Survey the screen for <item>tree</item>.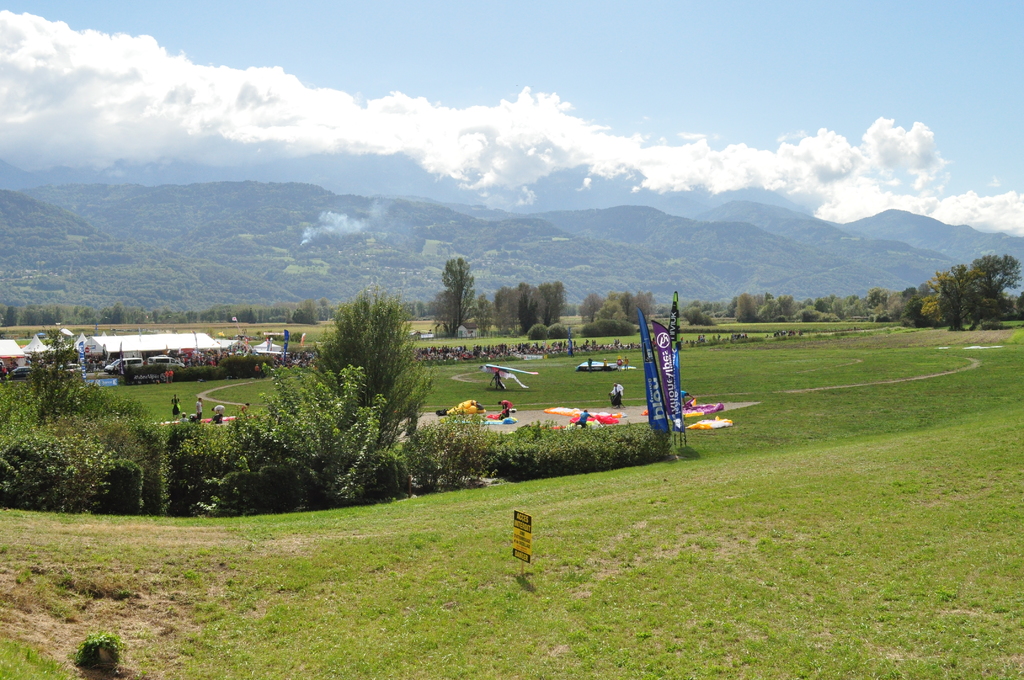
Survey found: bbox=[920, 258, 982, 333].
